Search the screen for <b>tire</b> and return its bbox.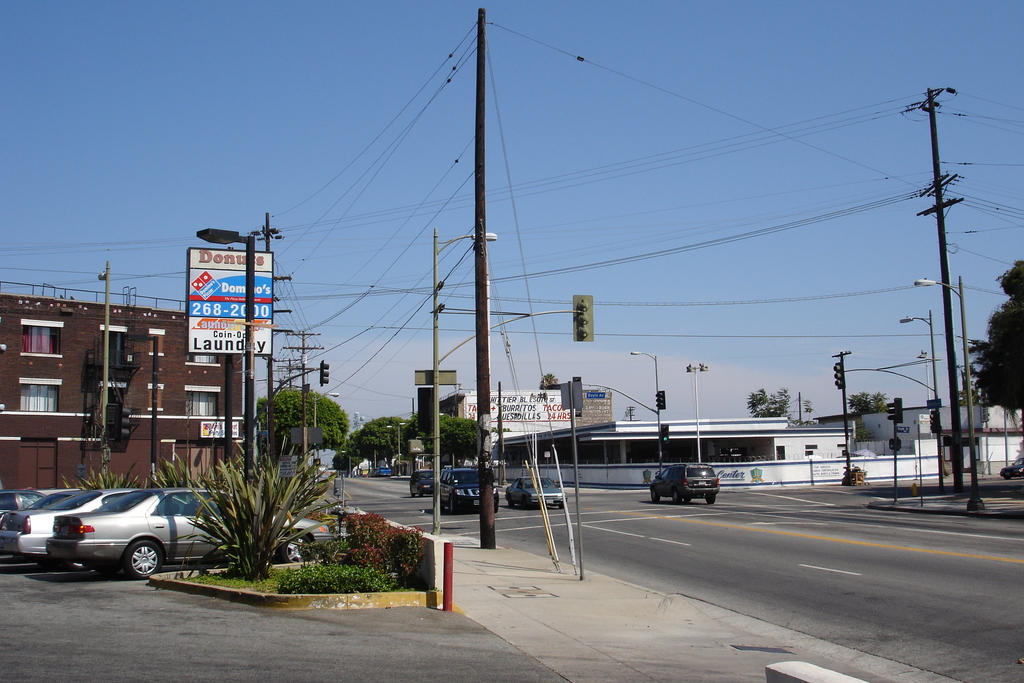
Found: (650,488,662,506).
